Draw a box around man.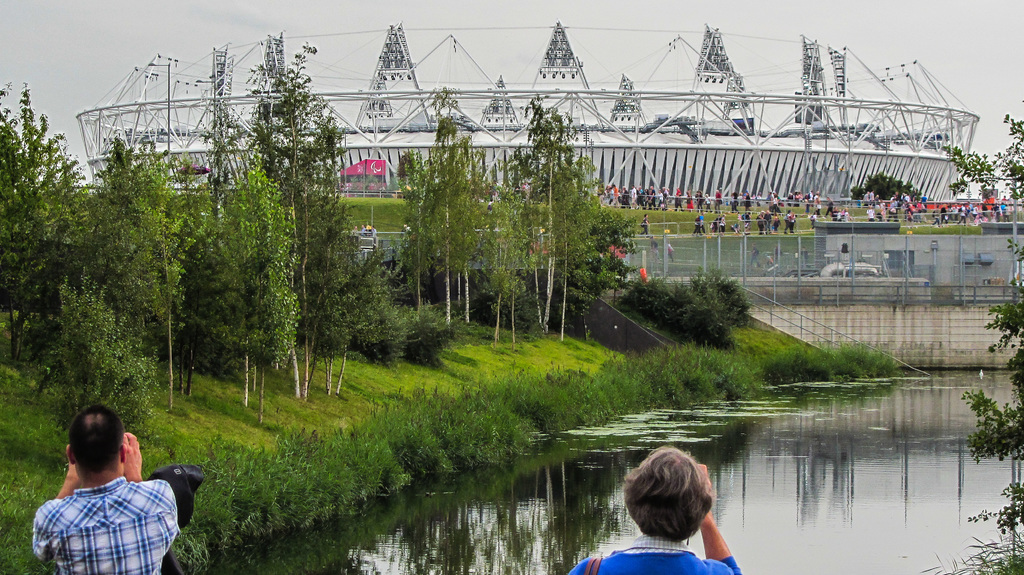
BBox(863, 191, 871, 203).
